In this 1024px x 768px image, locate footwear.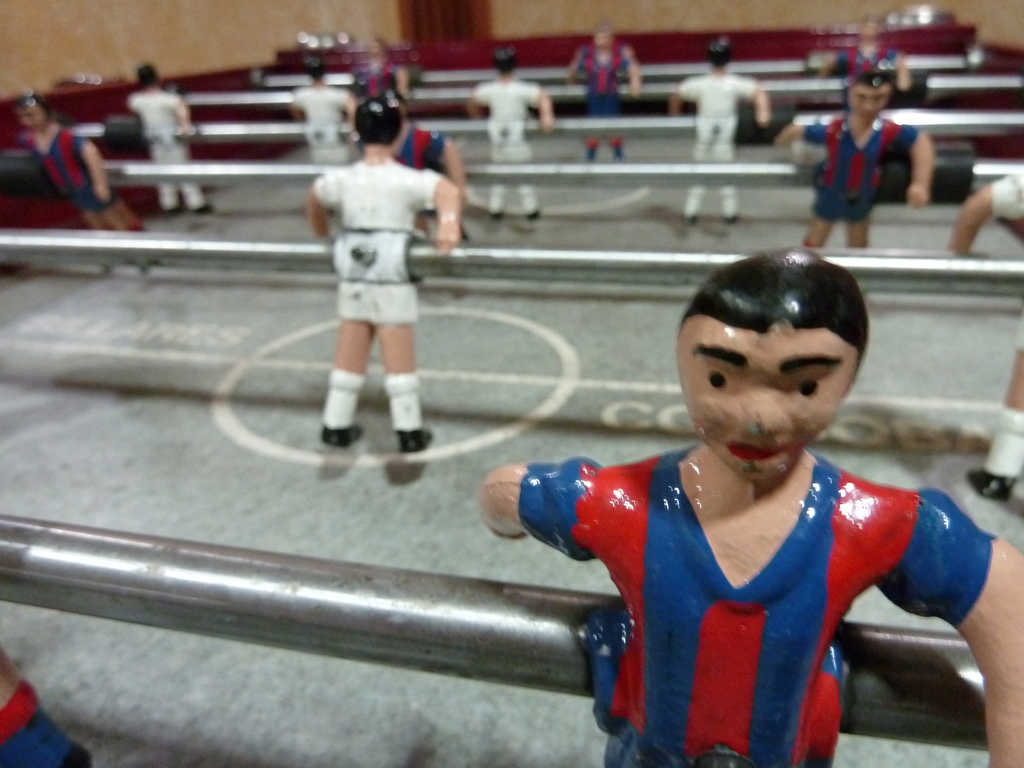
Bounding box: [163, 205, 184, 214].
